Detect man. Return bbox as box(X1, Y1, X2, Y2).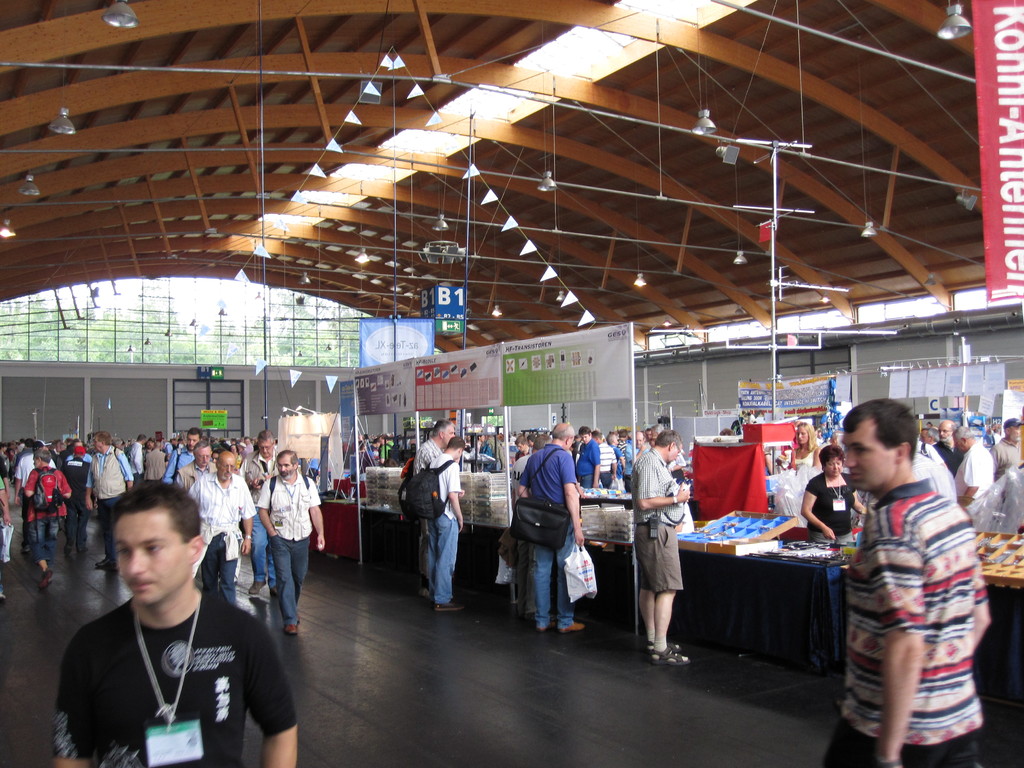
box(956, 422, 995, 511).
